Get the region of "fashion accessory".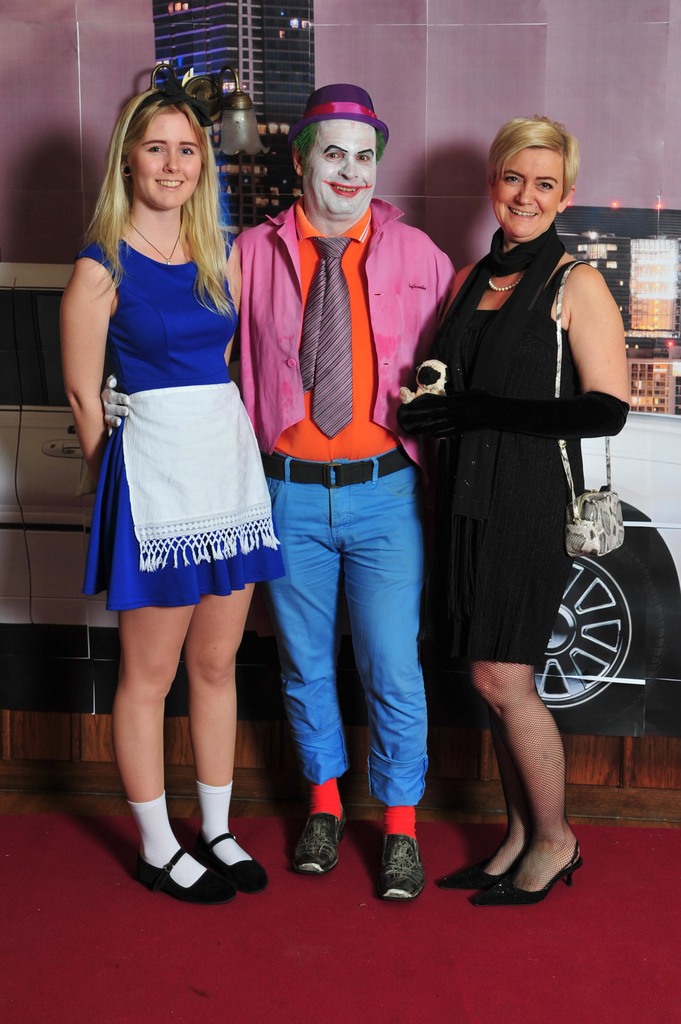
<box>118,206,188,265</box>.
